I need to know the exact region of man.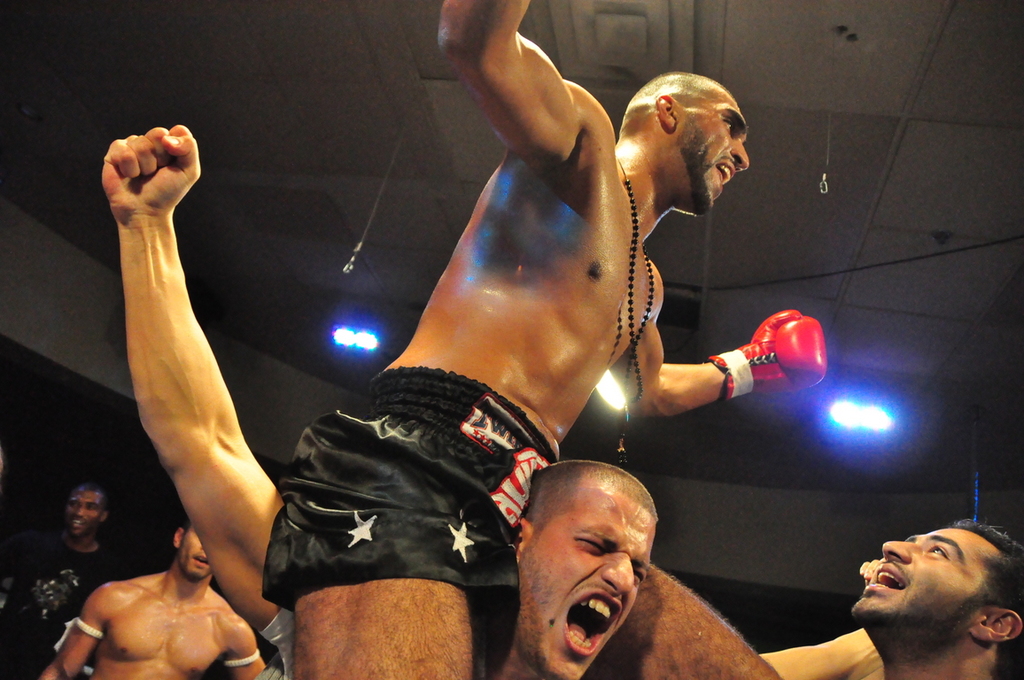
Region: locate(97, 123, 657, 679).
